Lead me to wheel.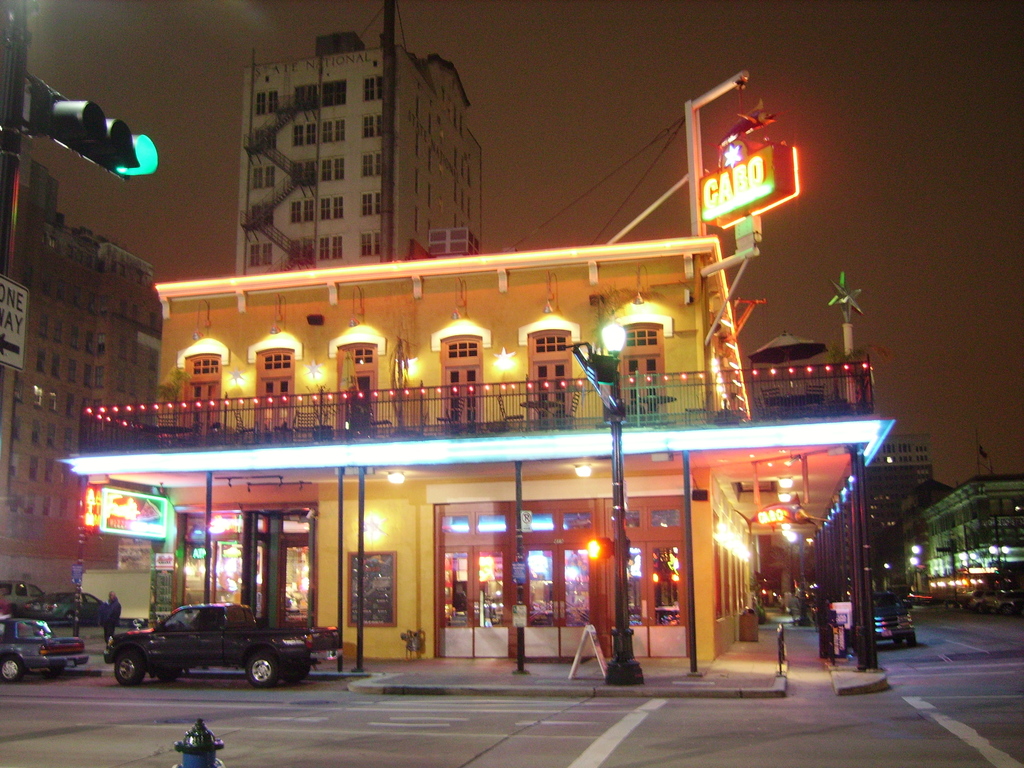
Lead to detection(247, 646, 289, 685).
